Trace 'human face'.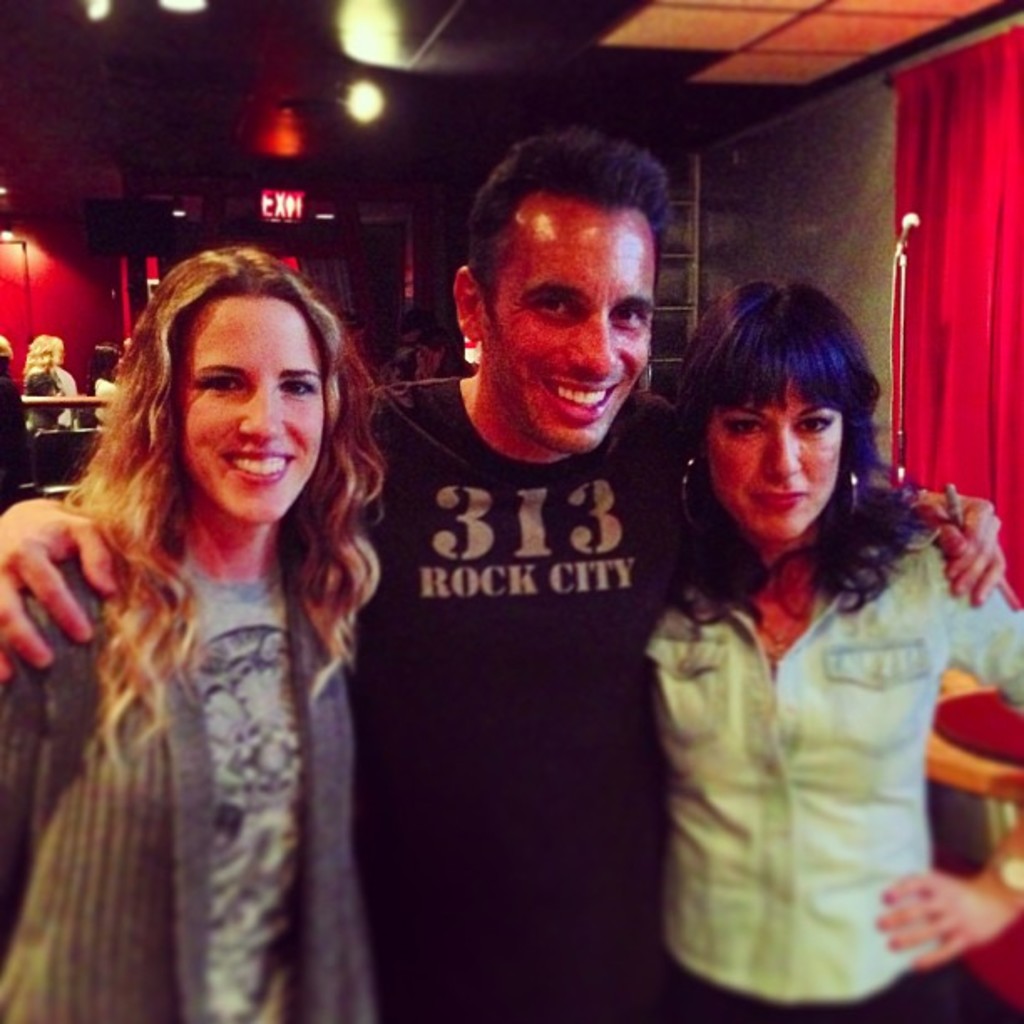
Traced to bbox=(172, 288, 326, 529).
